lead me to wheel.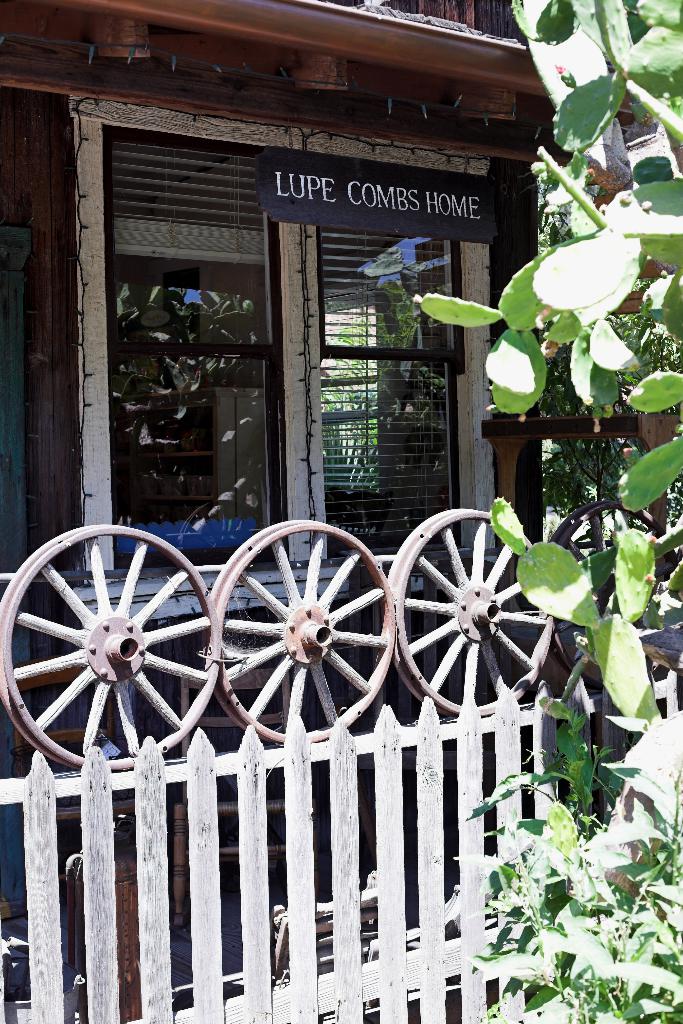
Lead to crop(11, 536, 211, 758).
